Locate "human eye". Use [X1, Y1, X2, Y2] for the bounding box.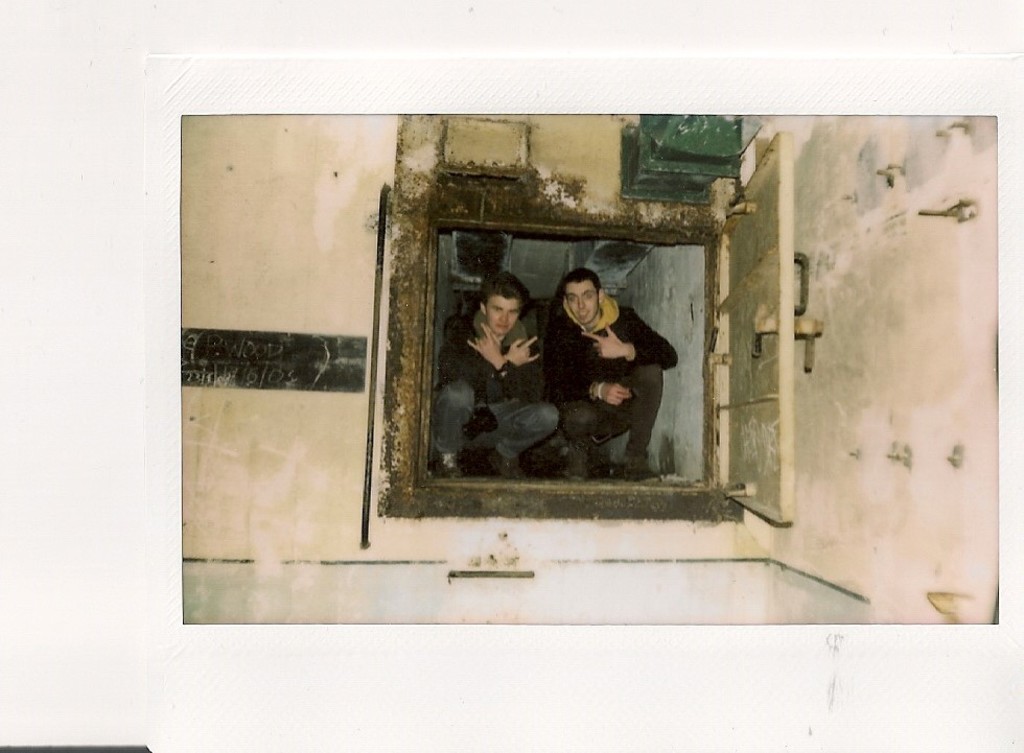
[566, 293, 579, 307].
